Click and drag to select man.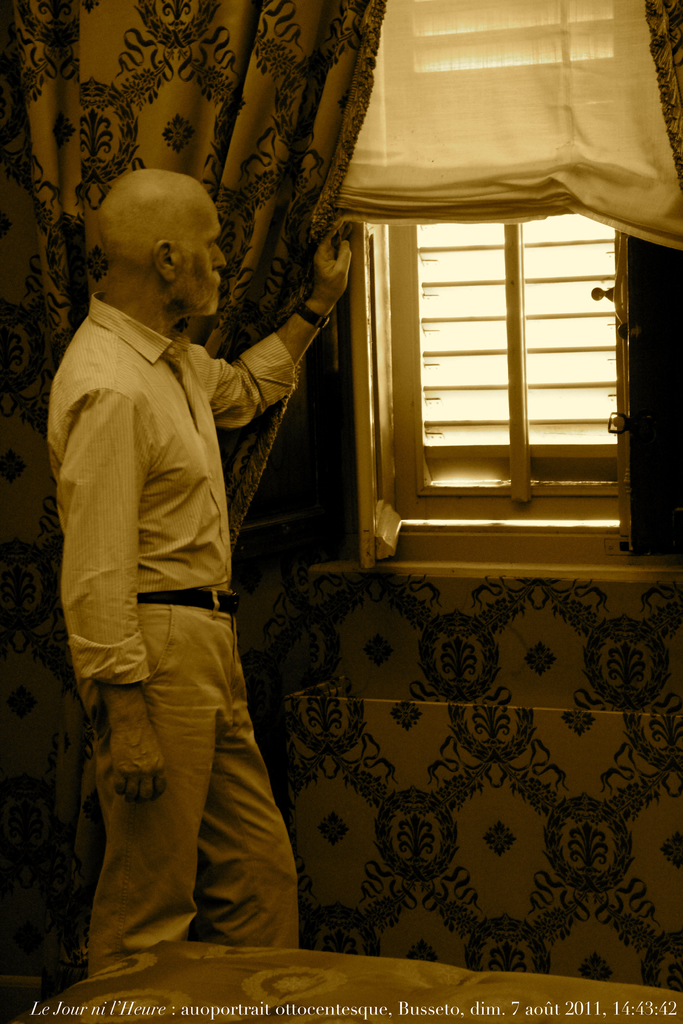
Selection: (42, 124, 332, 964).
